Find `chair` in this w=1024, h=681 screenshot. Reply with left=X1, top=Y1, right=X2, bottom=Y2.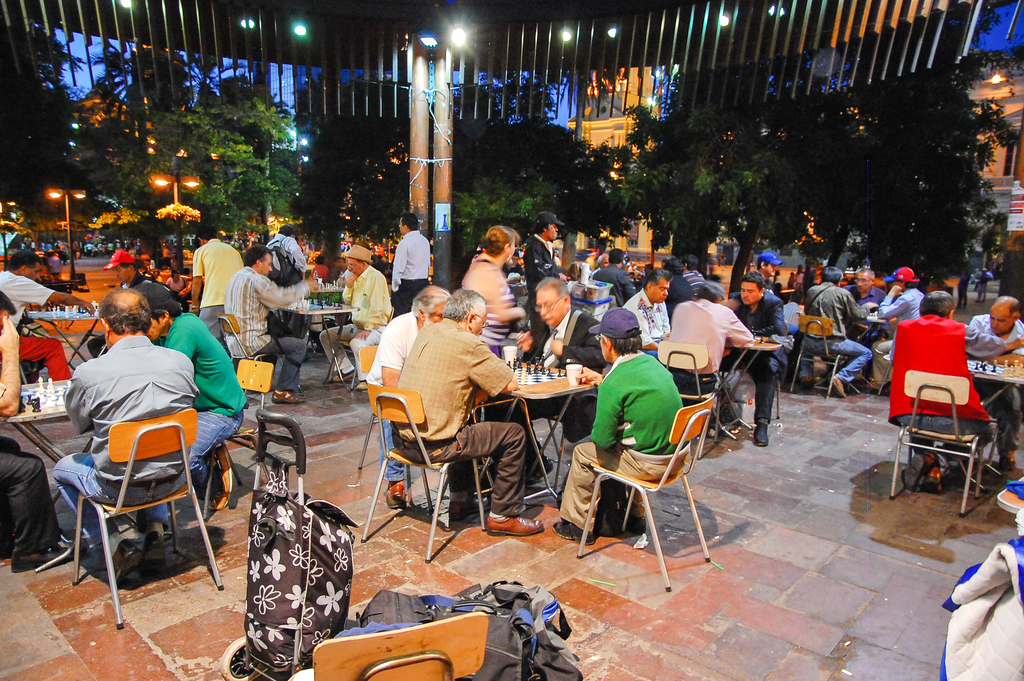
left=654, top=336, right=732, bottom=444.
